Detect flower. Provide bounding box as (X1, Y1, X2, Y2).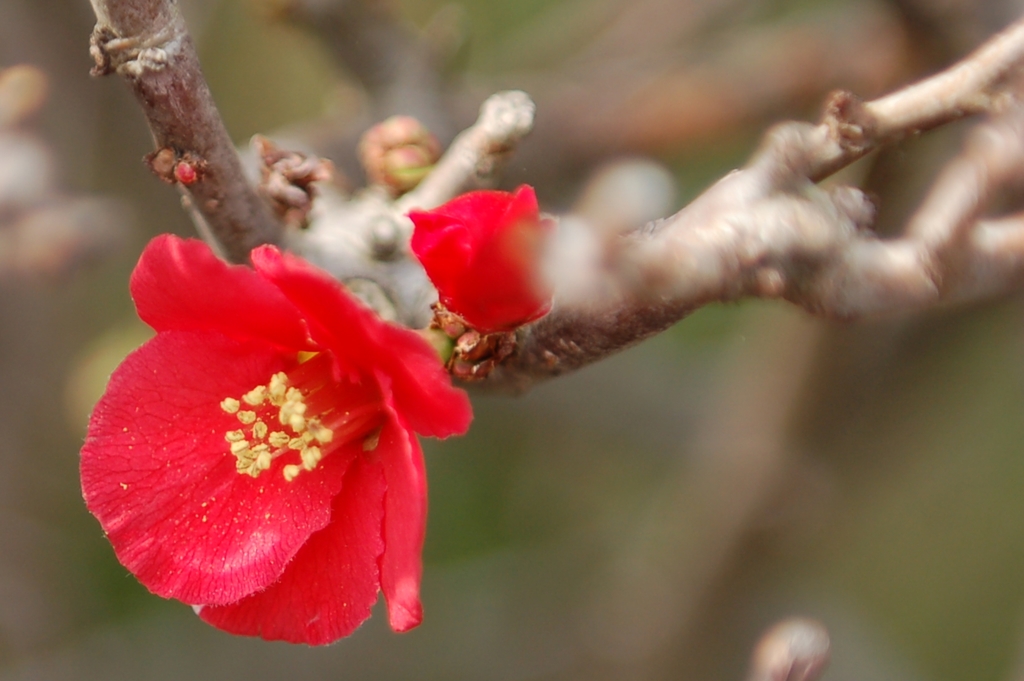
(400, 184, 561, 332).
